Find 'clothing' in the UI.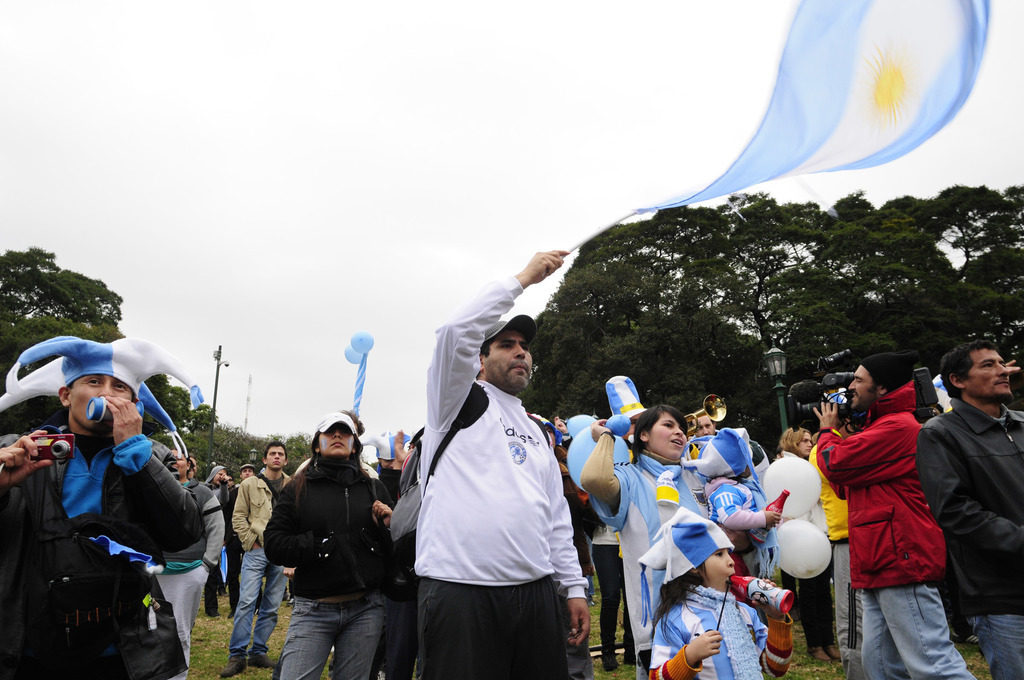
UI element at left=805, top=440, right=865, bottom=651.
